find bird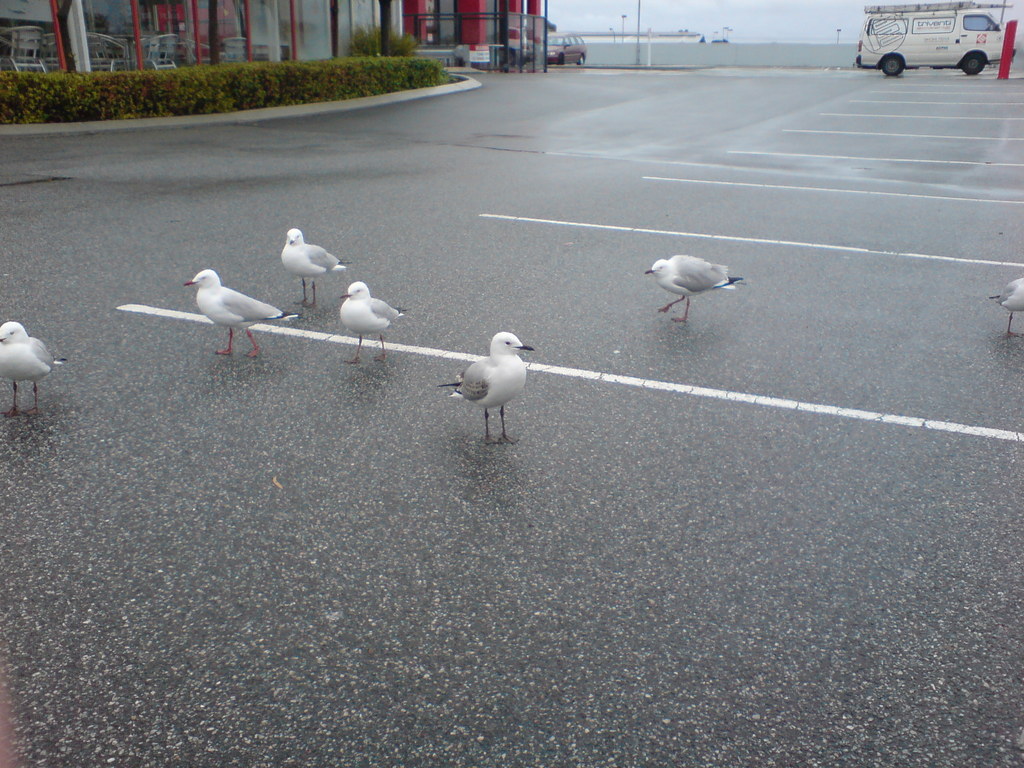
(x1=338, y1=278, x2=403, y2=371)
